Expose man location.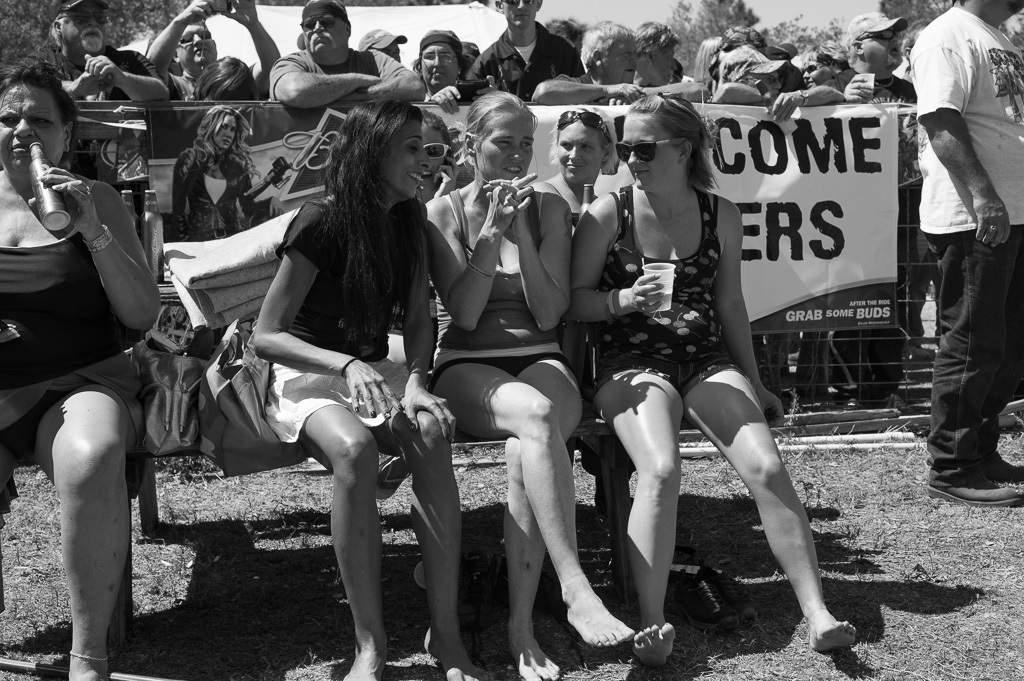
Exposed at <region>465, 0, 584, 101</region>.
